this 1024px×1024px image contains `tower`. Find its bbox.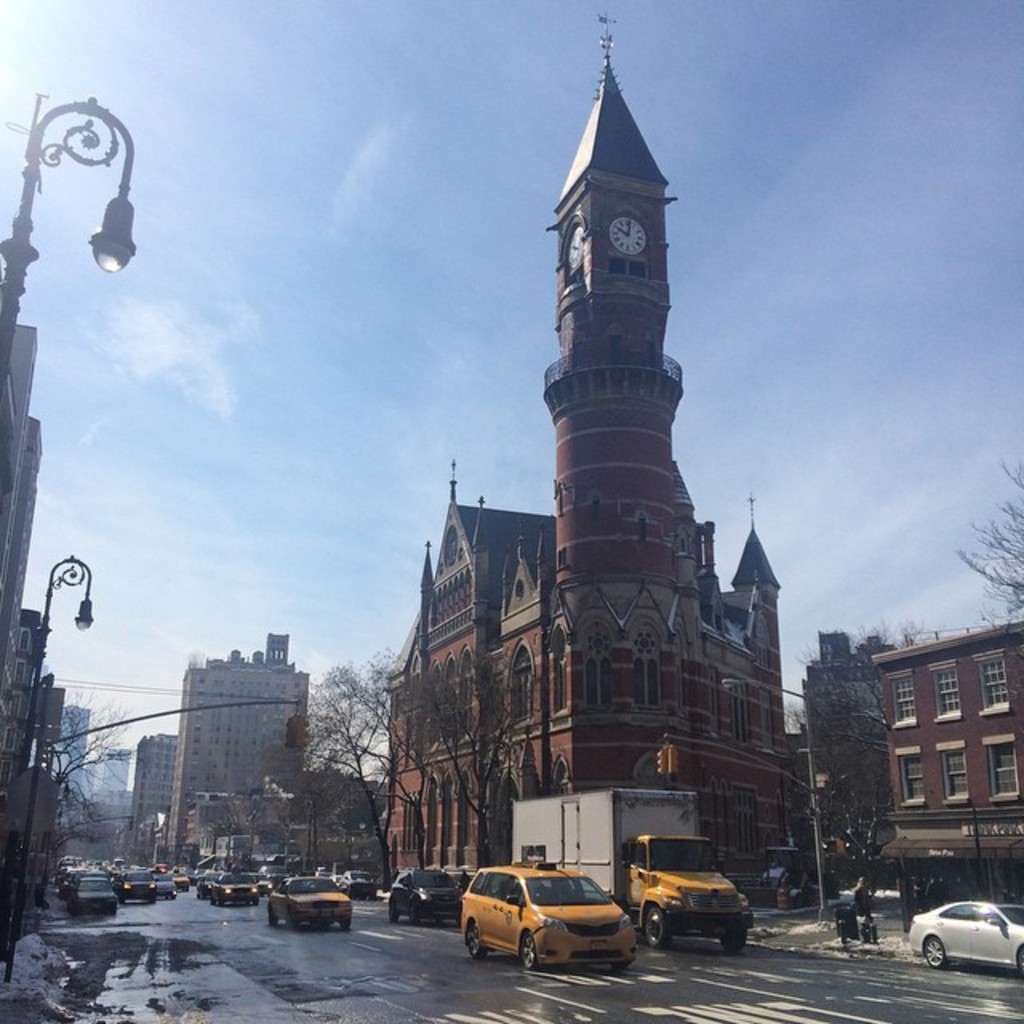
box(541, 11, 683, 618).
